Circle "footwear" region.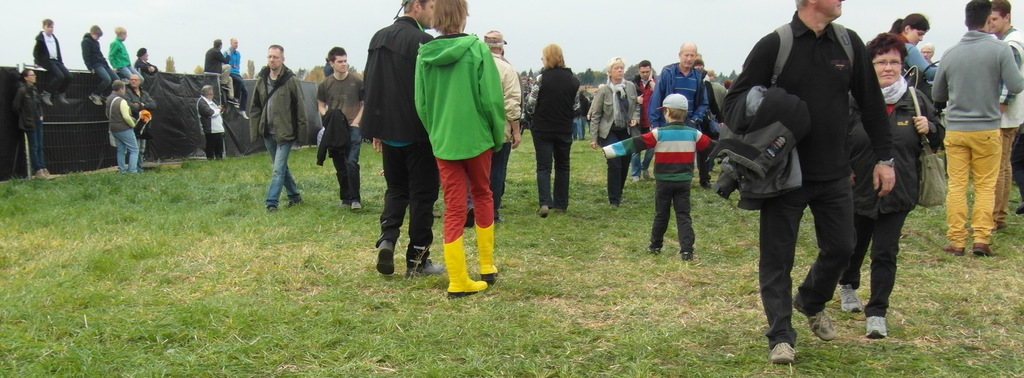
Region: rect(40, 162, 56, 179).
